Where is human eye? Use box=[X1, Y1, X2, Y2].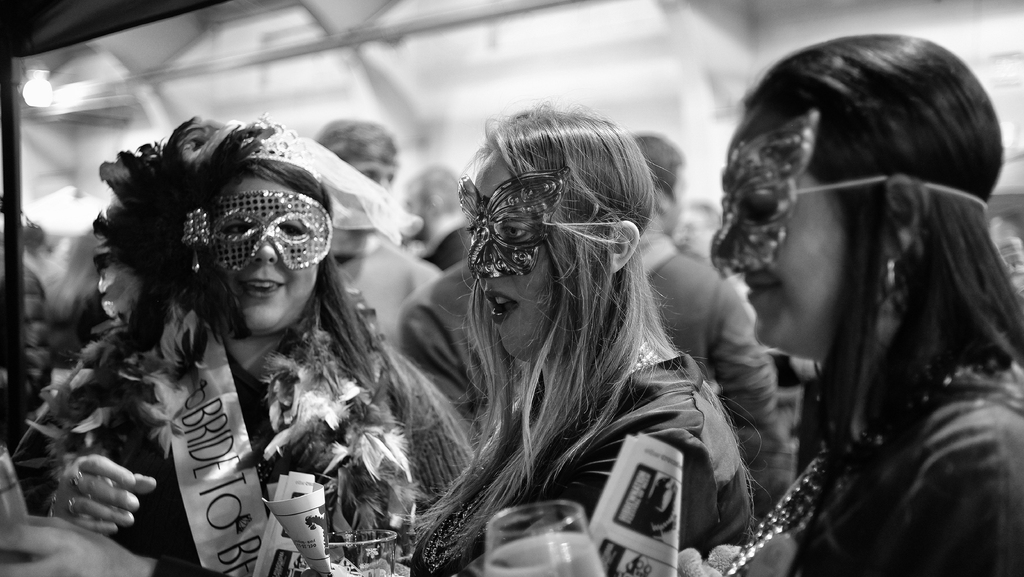
box=[224, 223, 248, 233].
